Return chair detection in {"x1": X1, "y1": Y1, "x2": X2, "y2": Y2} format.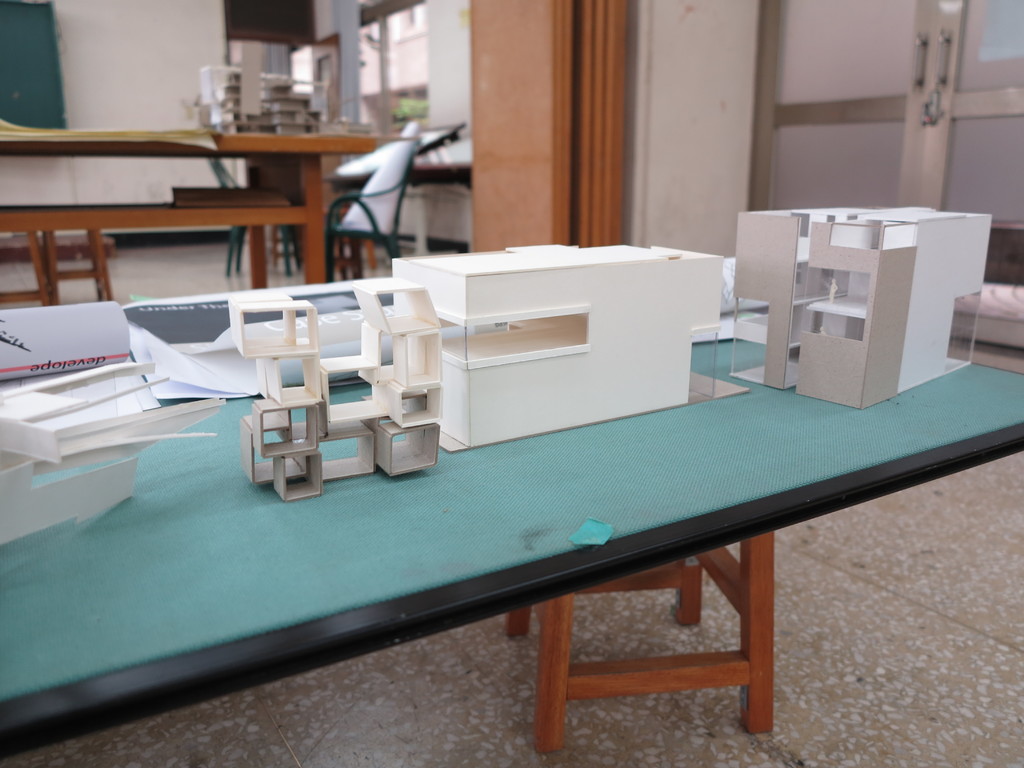
{"x1": 296, "y1": 131, "x2": 423, "y2": 271}.
